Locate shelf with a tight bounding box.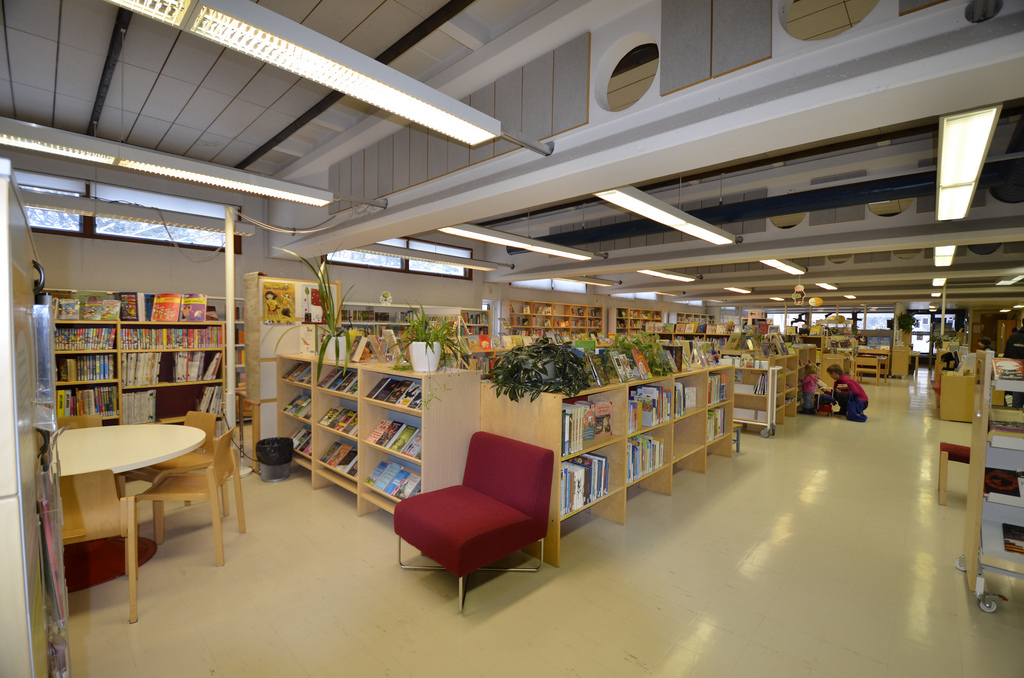
(119,351,240,390).
